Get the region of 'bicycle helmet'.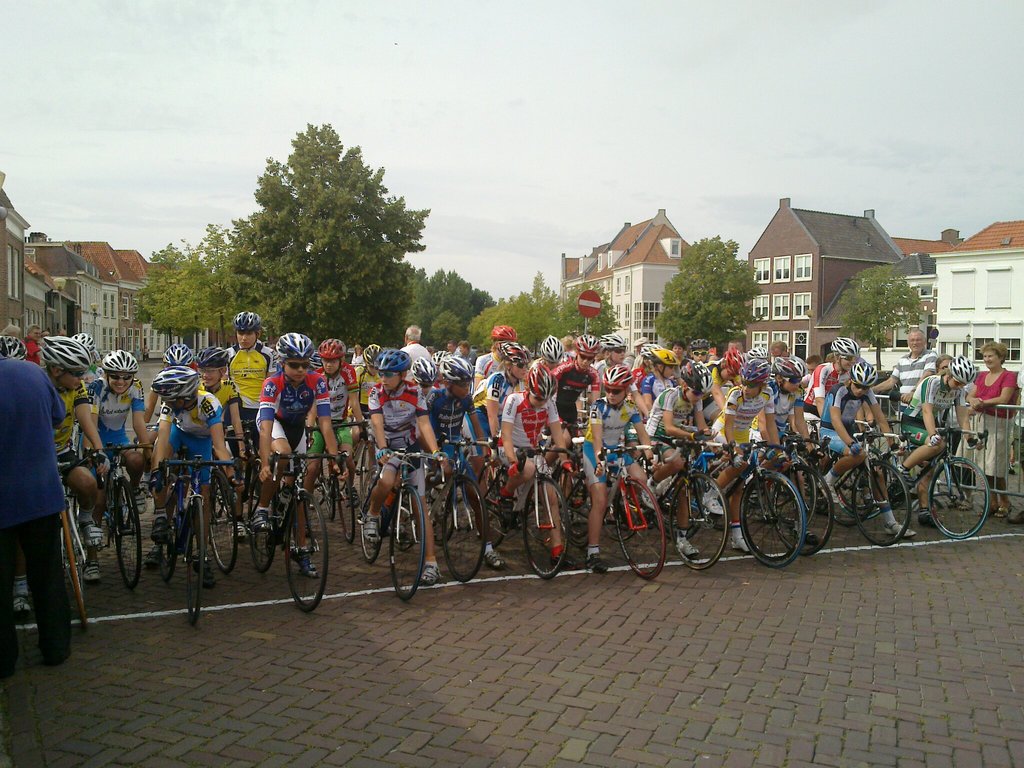
region(740, 358, 773, 387).
